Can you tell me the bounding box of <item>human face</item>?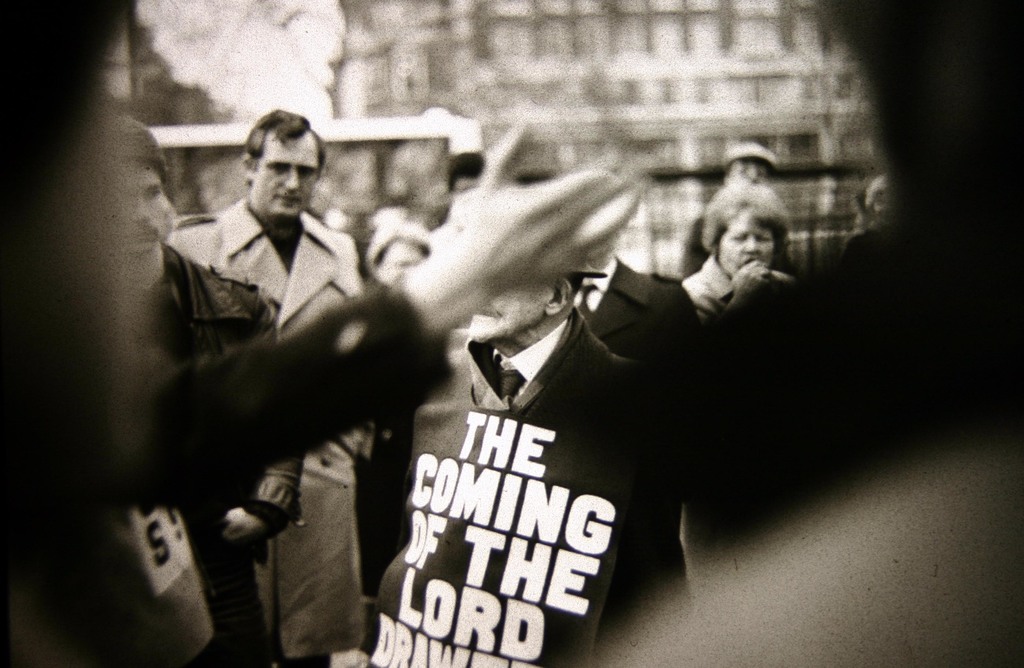
(left=735, top=161, right=764, bottom=184).
